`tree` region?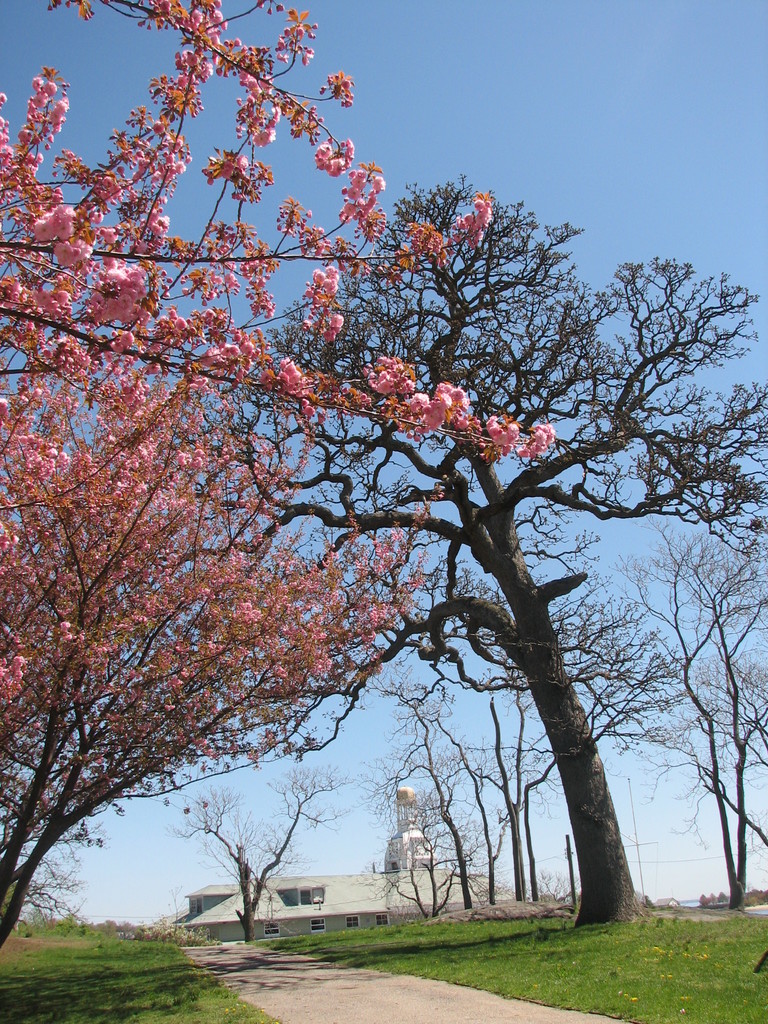
x1=0 y1=845 x2=95 y2=940
